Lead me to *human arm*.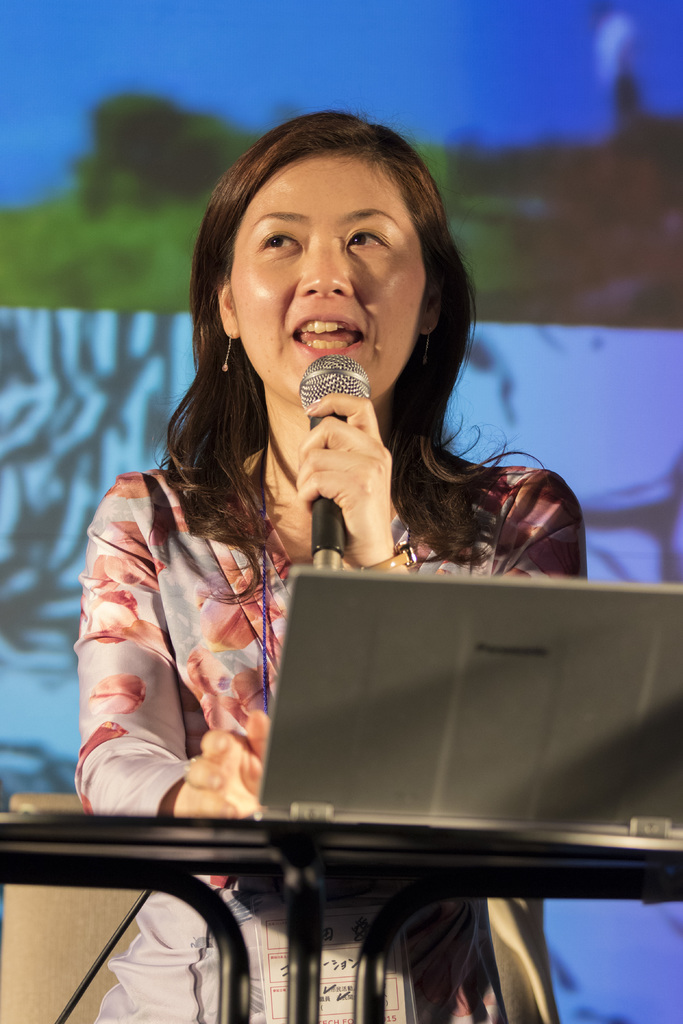
Lead to BBox(121, 531, 270, 834).
